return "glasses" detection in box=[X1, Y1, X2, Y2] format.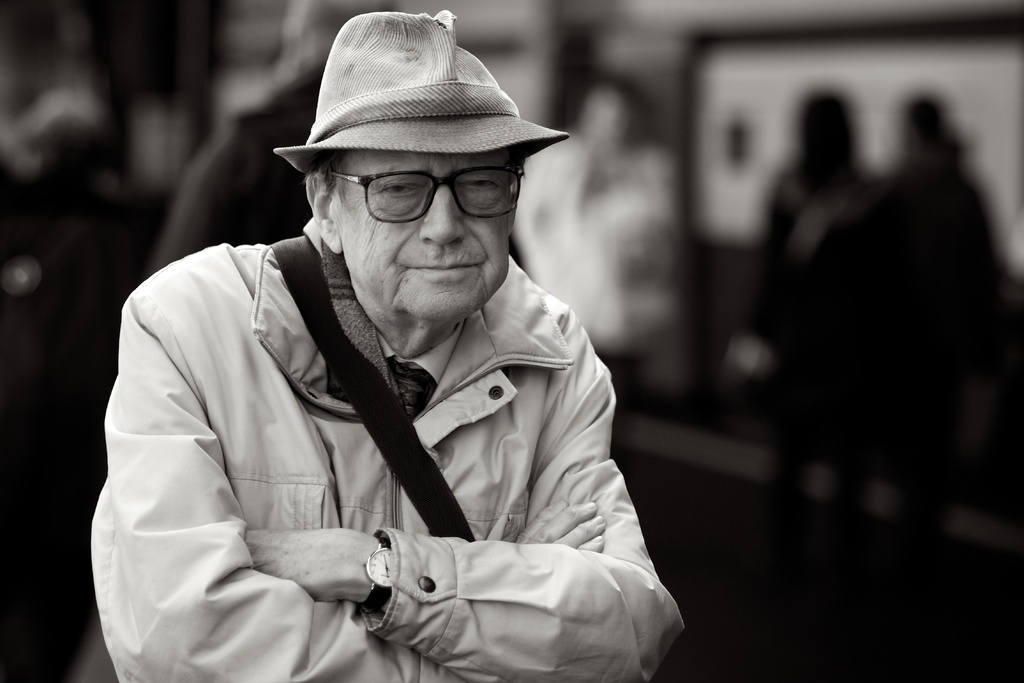
box=[365, 156, 505, 220].
